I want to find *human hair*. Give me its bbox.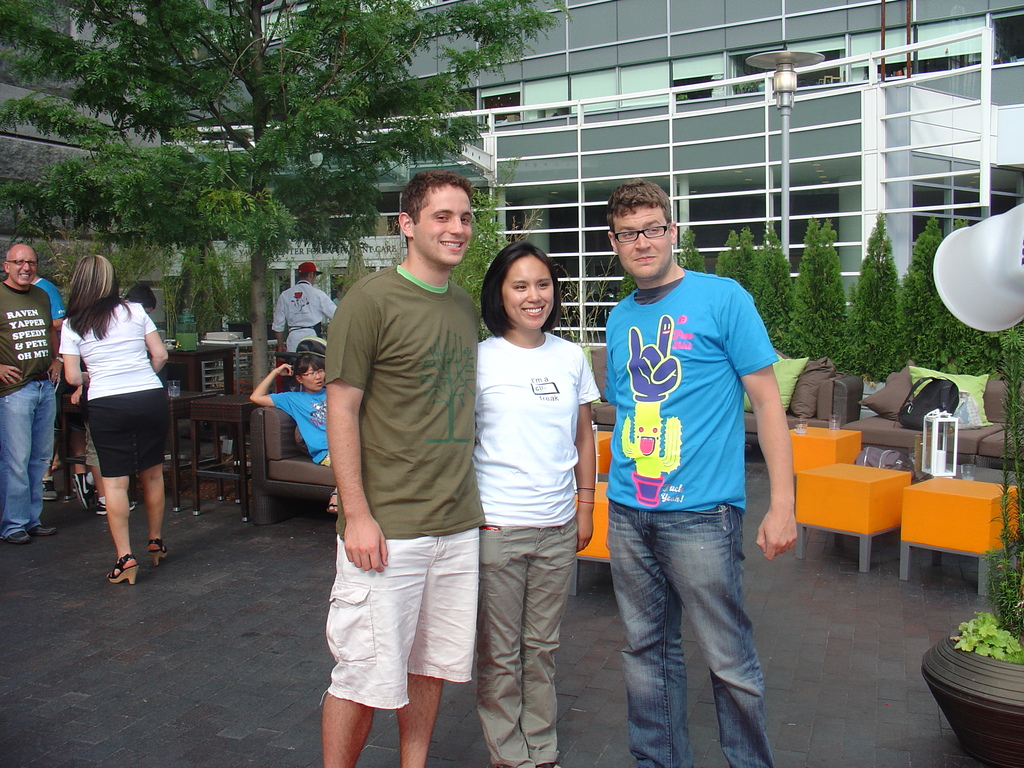
locate(123, 282, 156, 308).
